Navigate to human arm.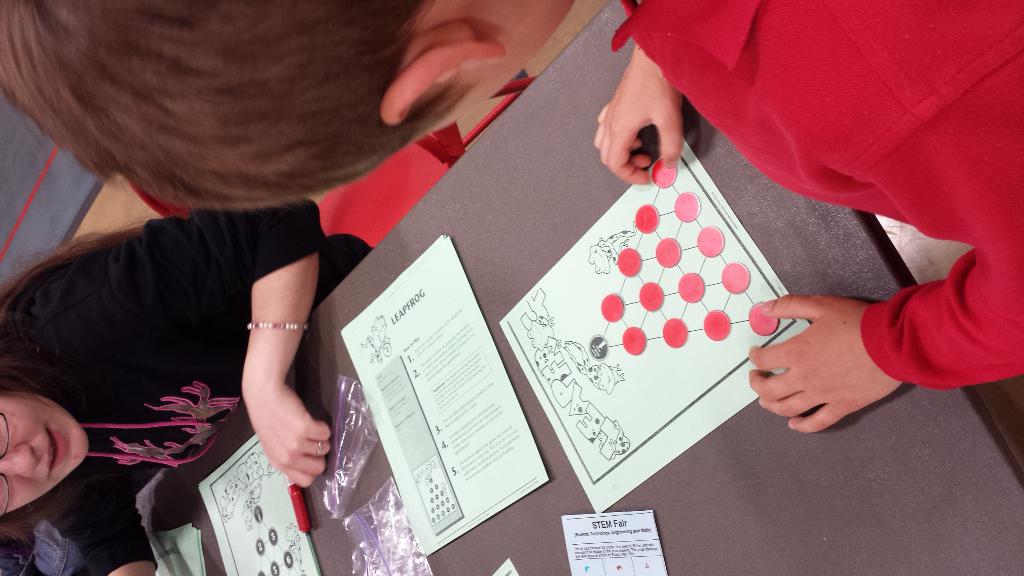
Navigation target: {"left": 87, "top": 453, "right": 164, "bottom": 575}.
